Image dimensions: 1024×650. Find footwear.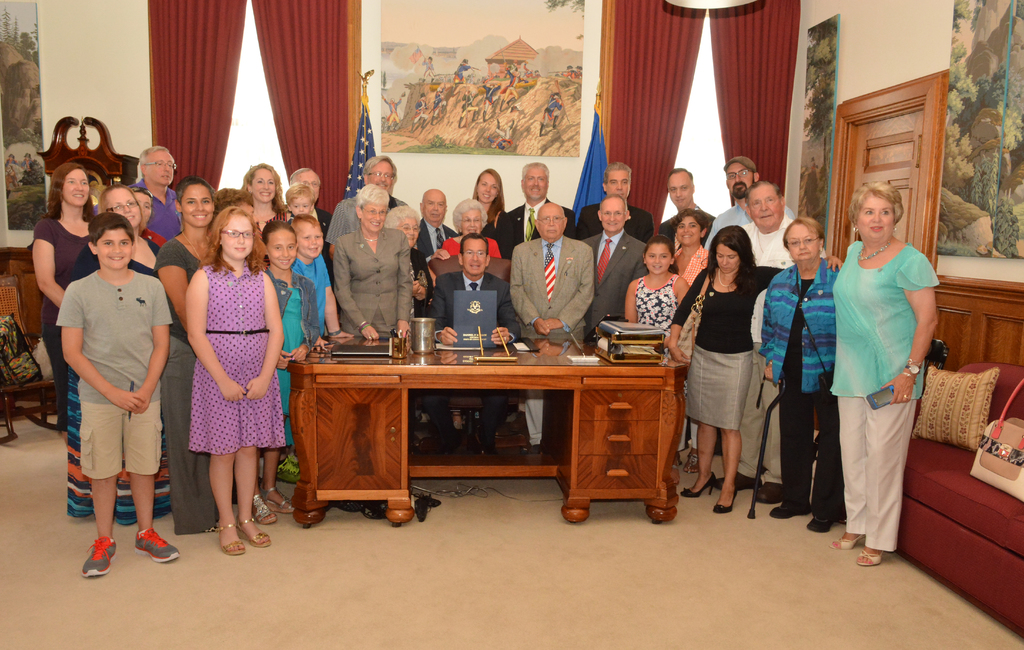
{"left": 770, "top": 498, "right": 813, "bottom": 519}.
